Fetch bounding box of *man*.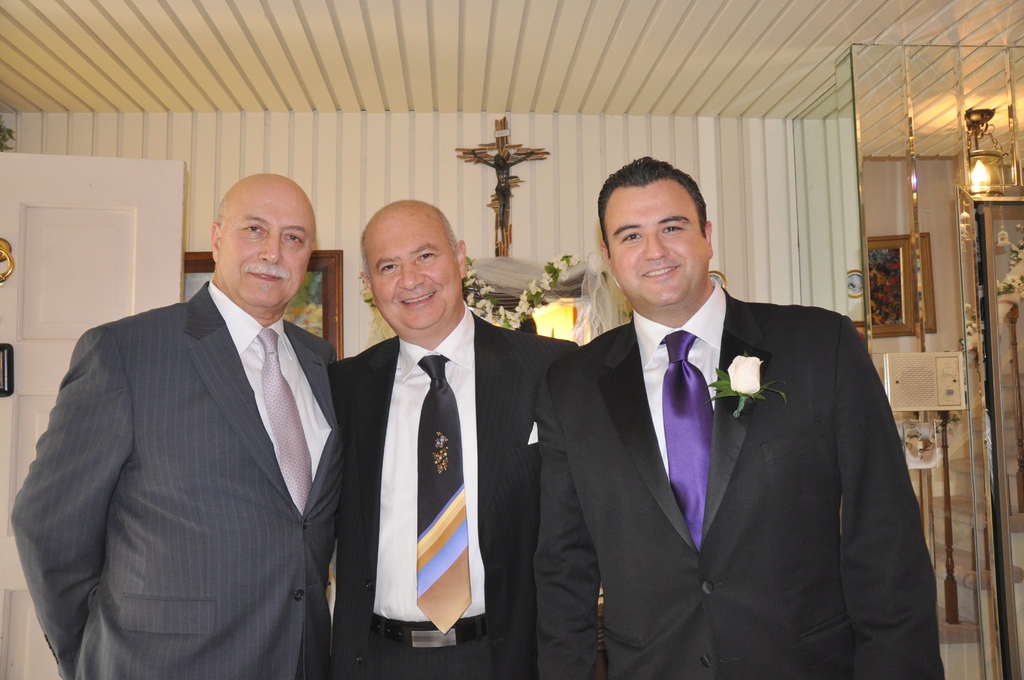
Bbox: {"left": 530, "top": 161, "right": 945, "bottom": 679}.
